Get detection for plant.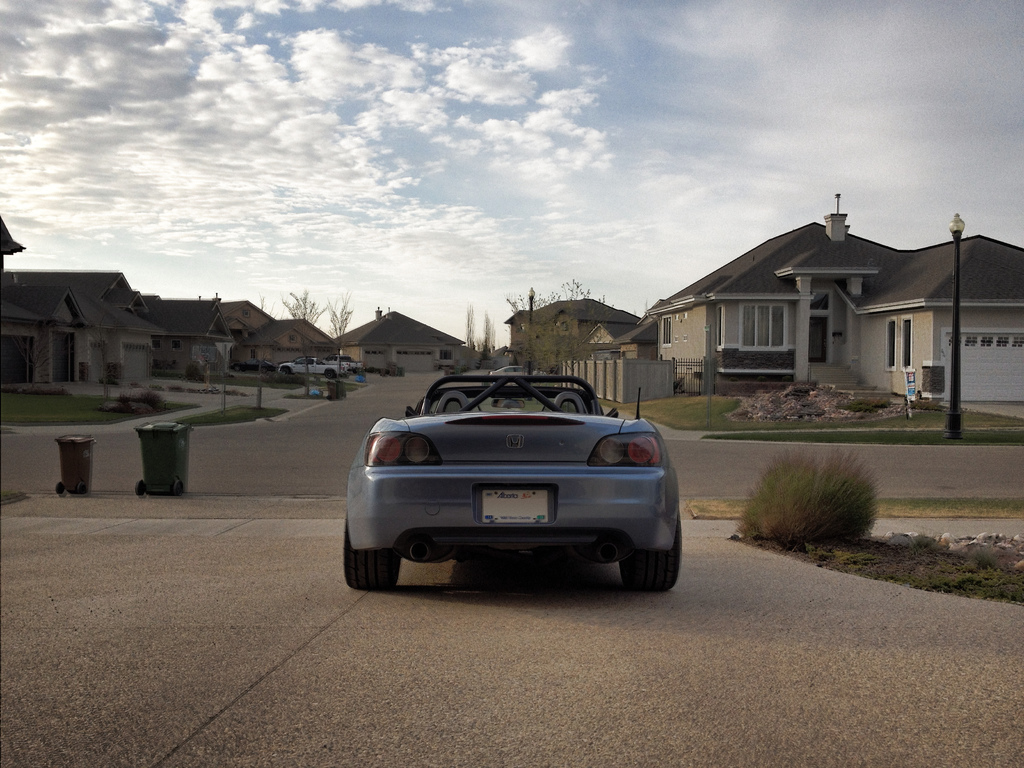
Detection: 296:372:332:400.
